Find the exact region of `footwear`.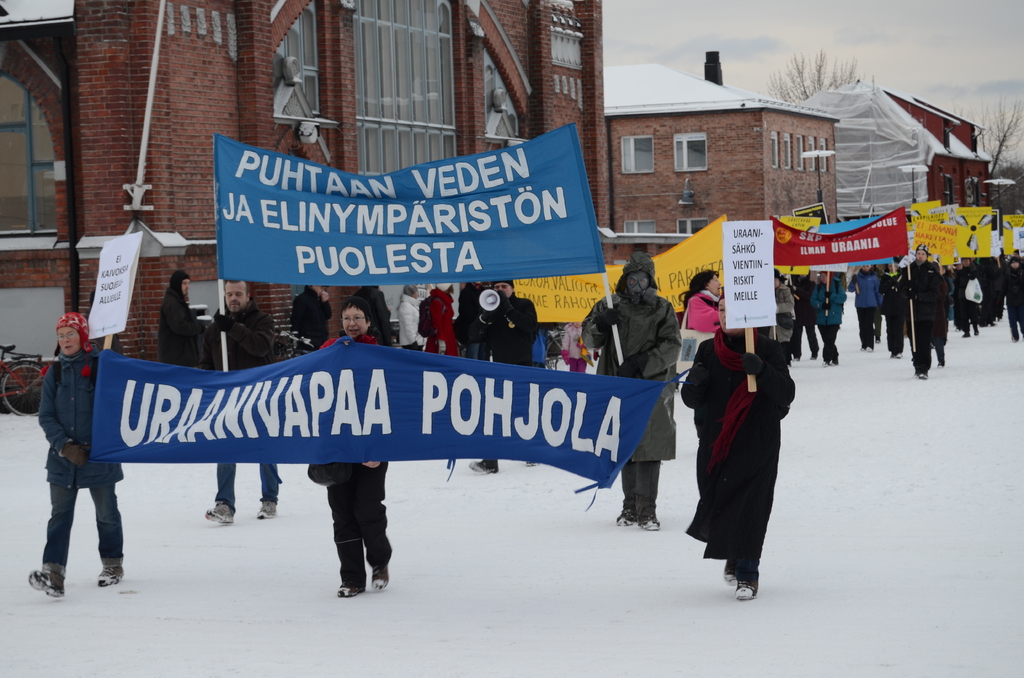
Exact region: bbox=[468, 458, 503, 473].
